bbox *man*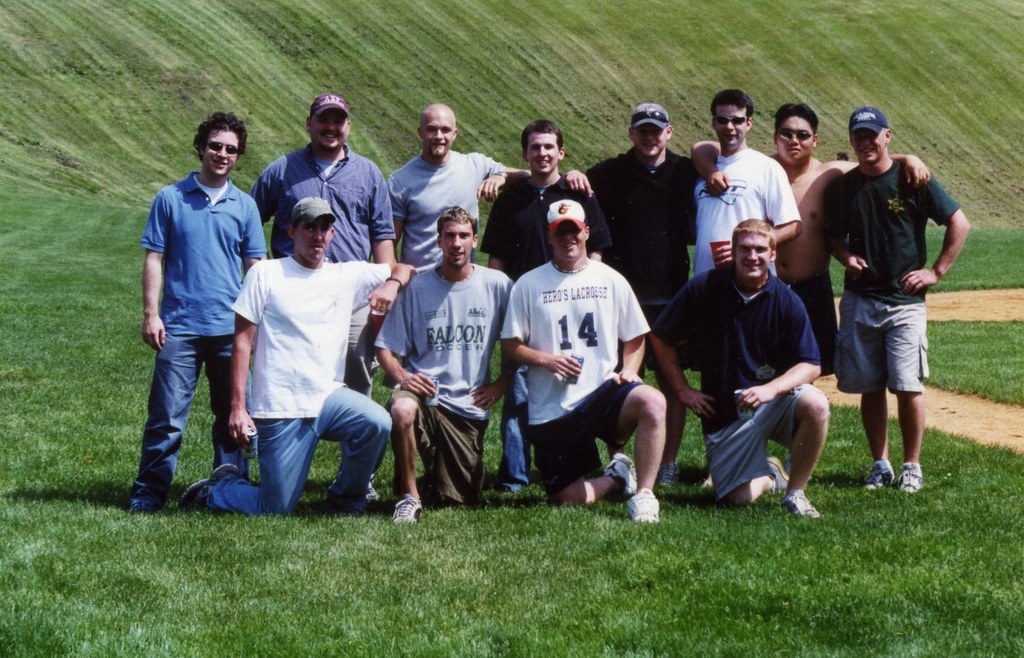
(left=676, top=87, right=801, bottom=483)
